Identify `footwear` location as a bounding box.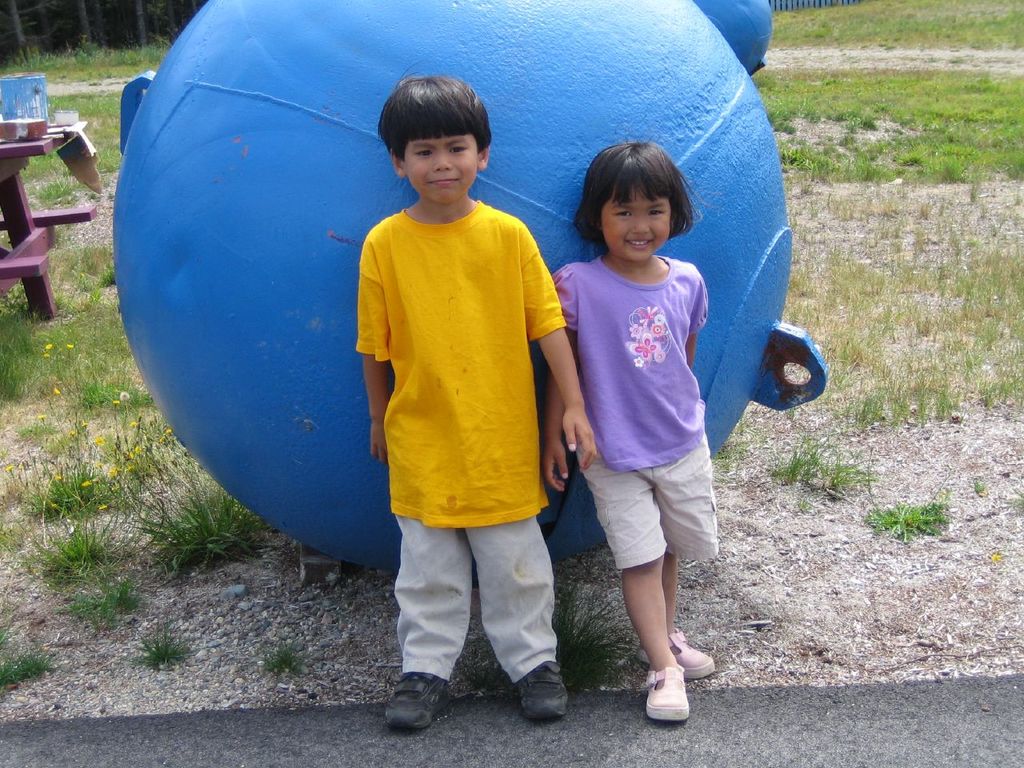
crop(638, 632, 714, 682).
